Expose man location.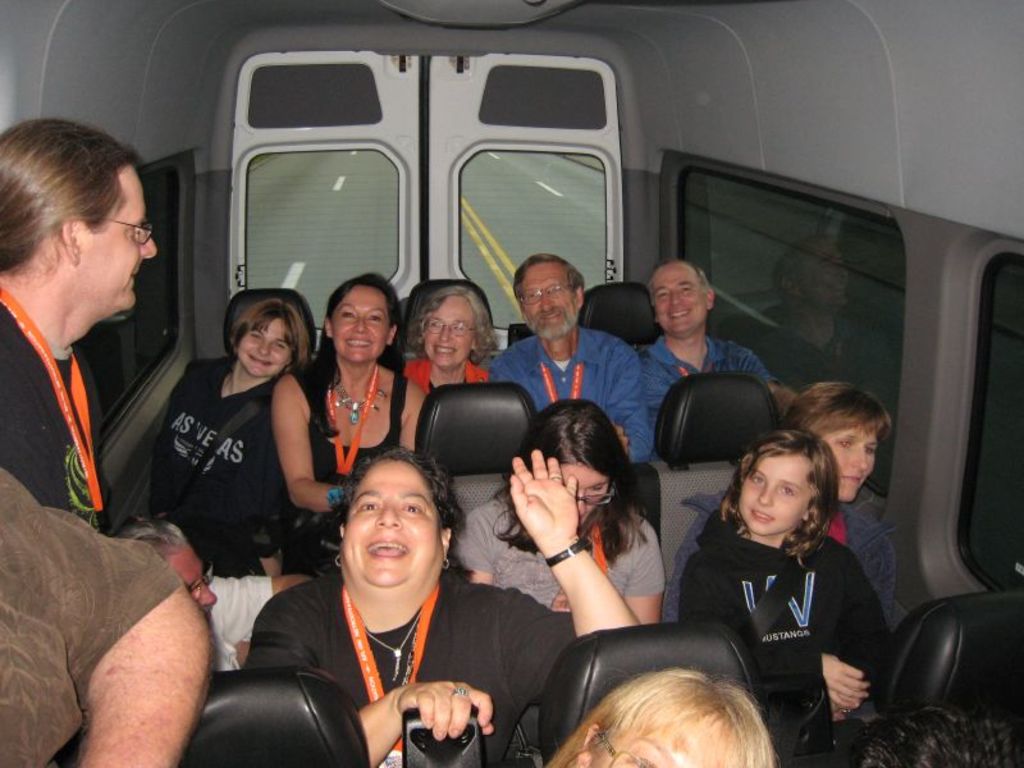
Exposed at 0/118/161/529.
